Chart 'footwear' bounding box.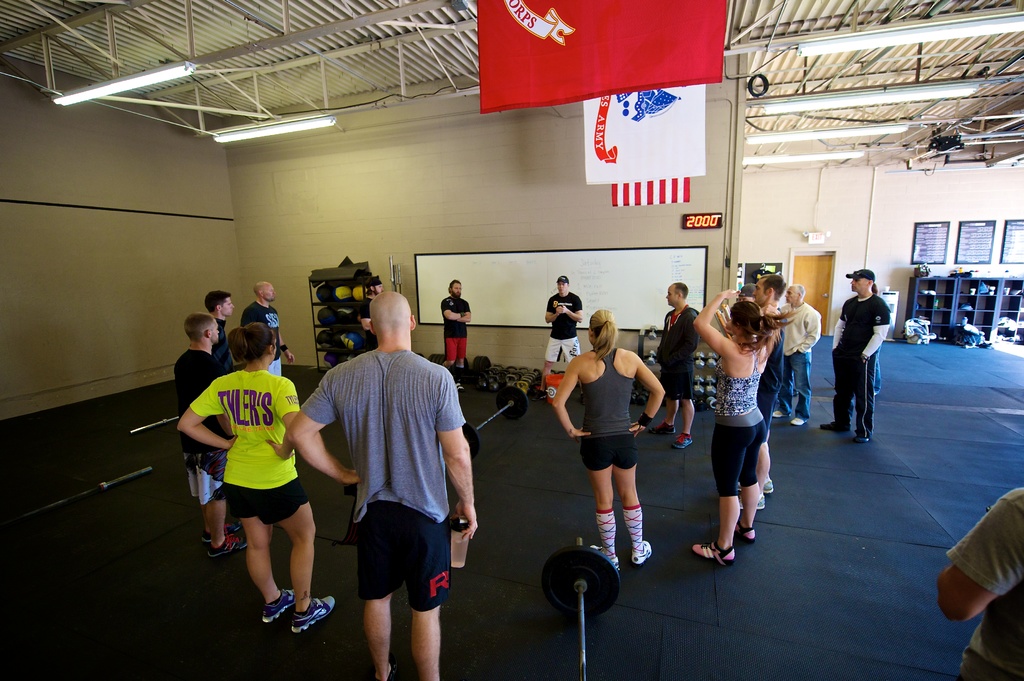
Charted: BBox(731, 522, 755, 545).
